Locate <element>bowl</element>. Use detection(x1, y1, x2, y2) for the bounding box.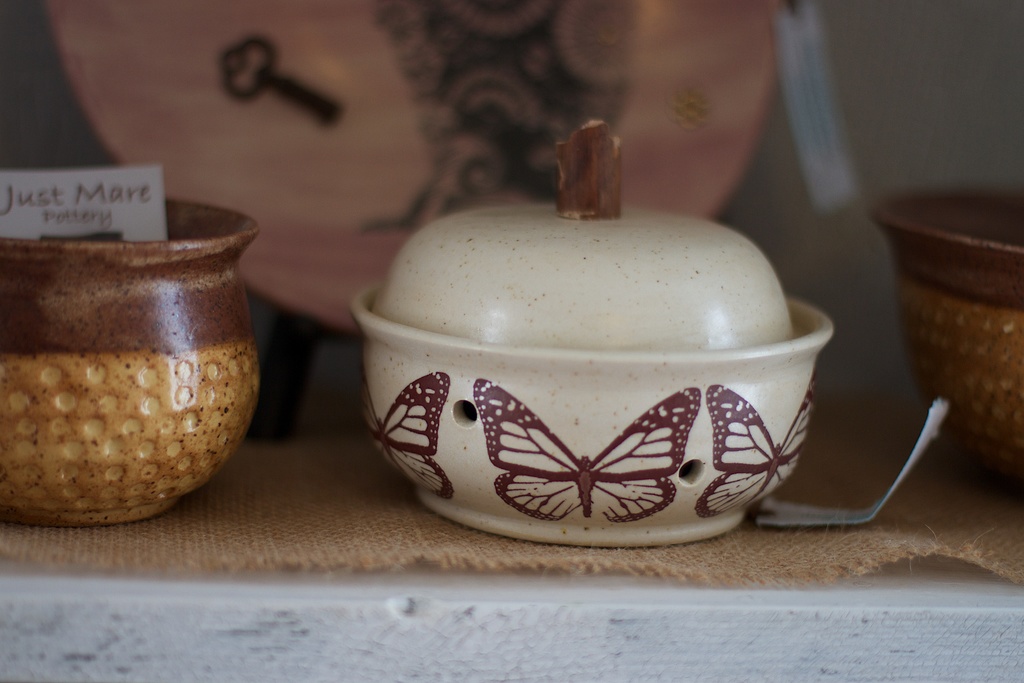
detection(874, 187, 1023, 487).
